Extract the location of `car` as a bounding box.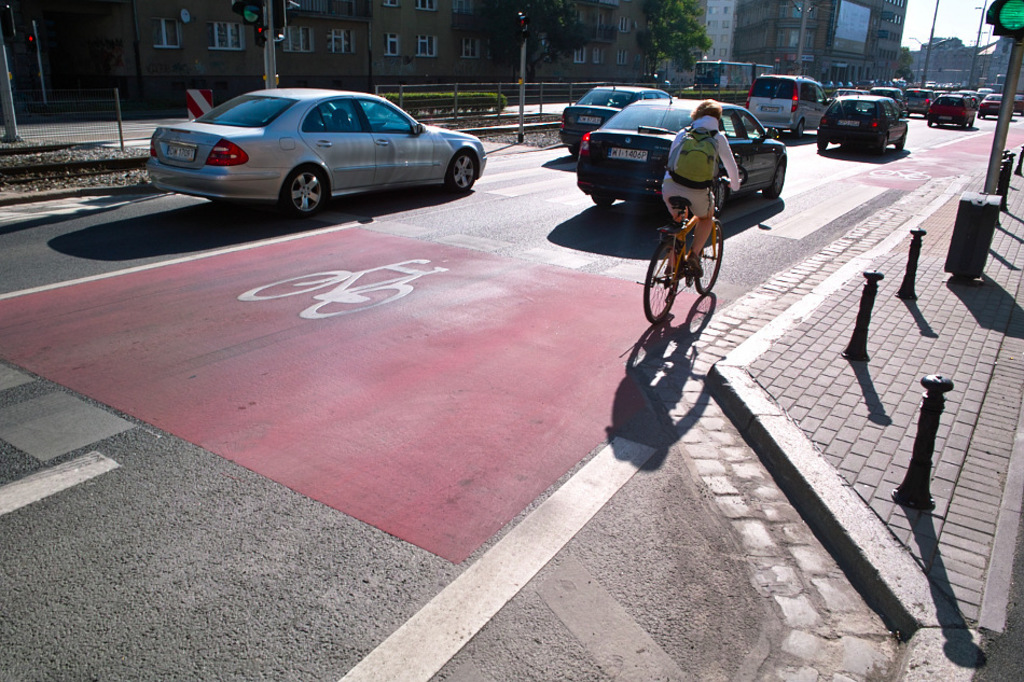
region(928, 94, 979, 128).
